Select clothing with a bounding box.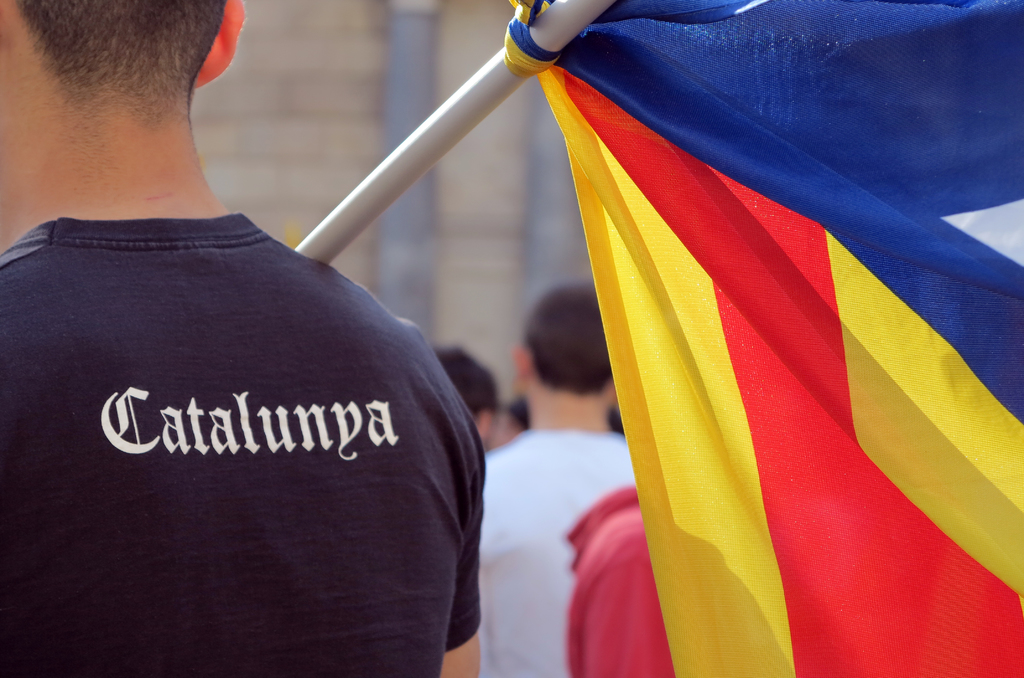
rect(32, 140, 473, 659).
